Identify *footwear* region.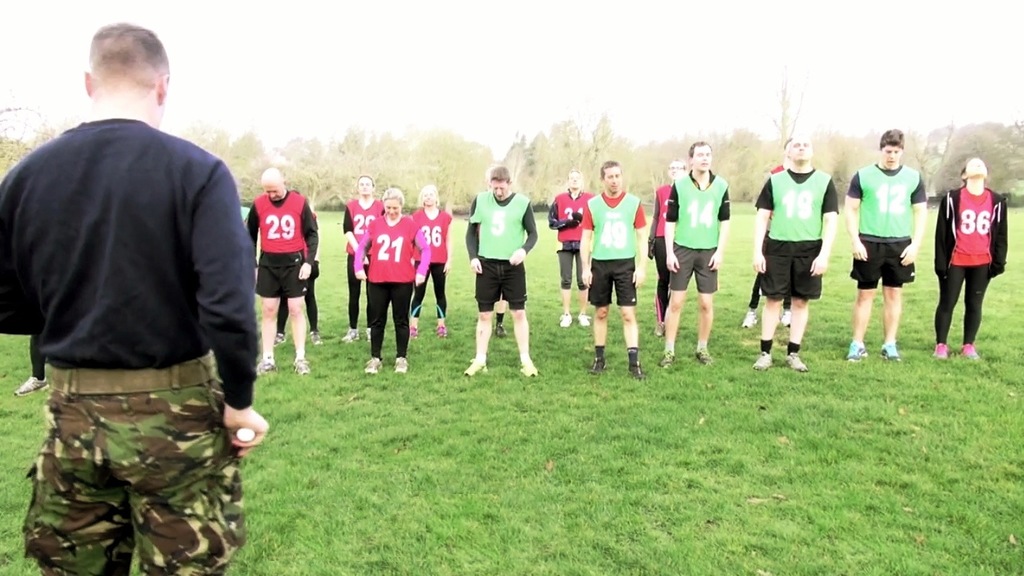
Region: <region>625, 360, 645, 379</region>.
